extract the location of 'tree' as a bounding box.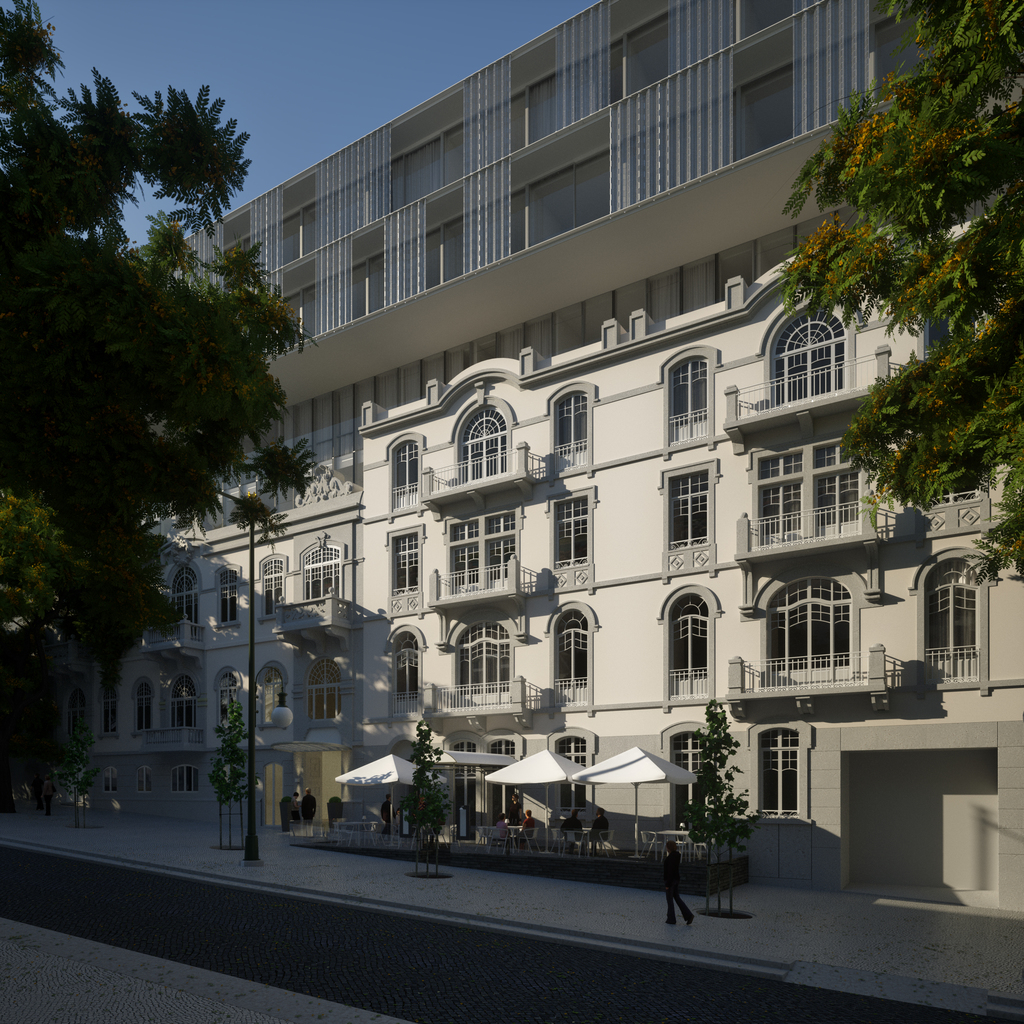
794:9:1000:552.
